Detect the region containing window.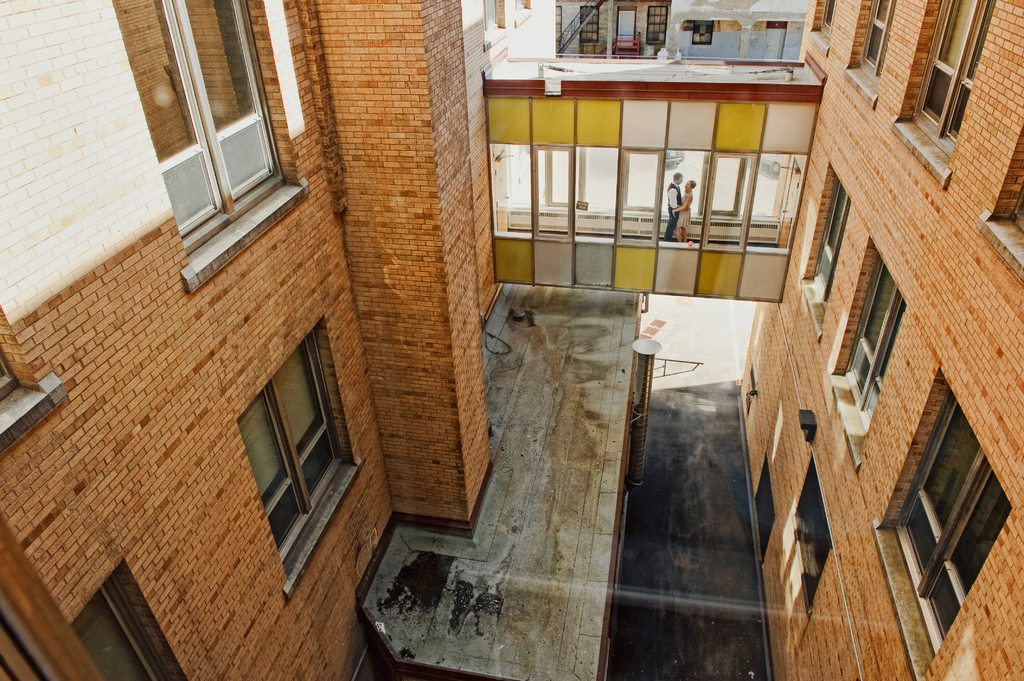
locate(797, 166, 850, 339).
